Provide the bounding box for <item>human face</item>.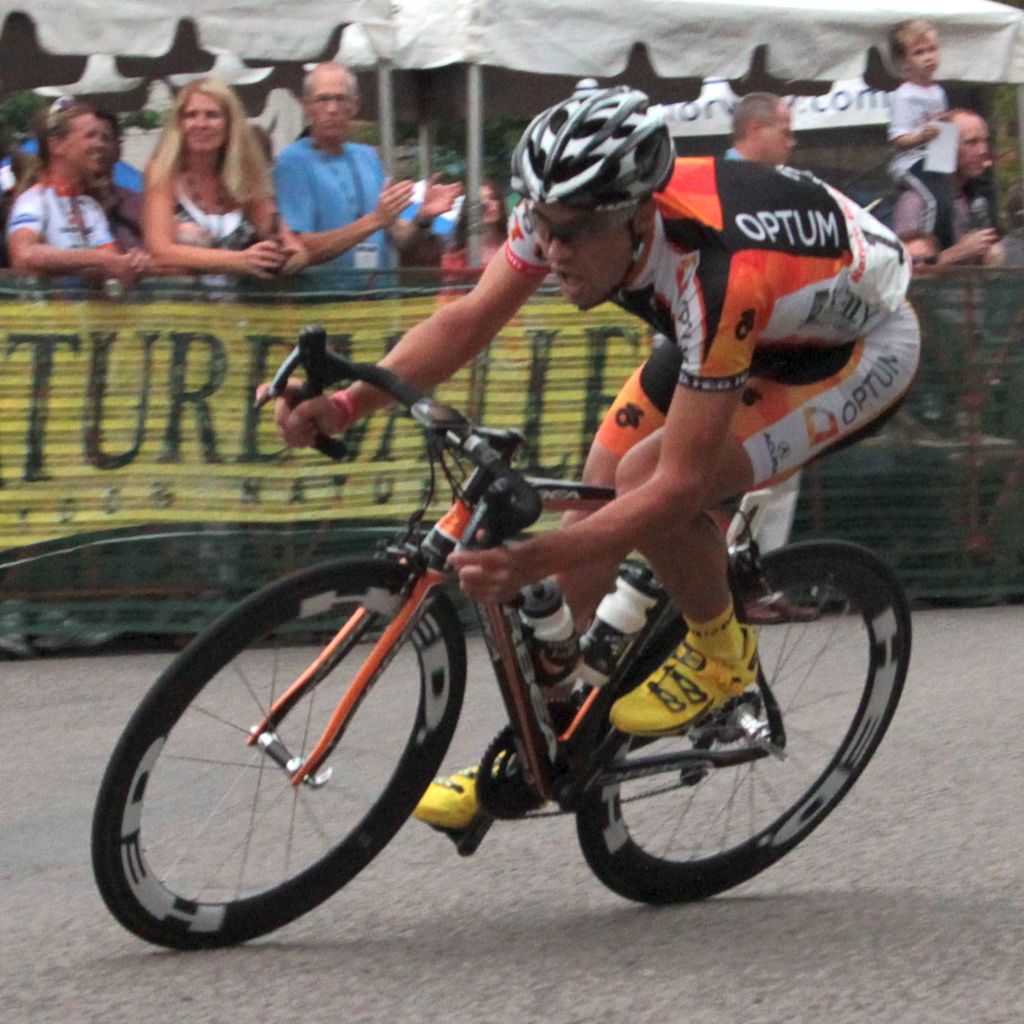
bbox=(172, 83, 227, 150).
